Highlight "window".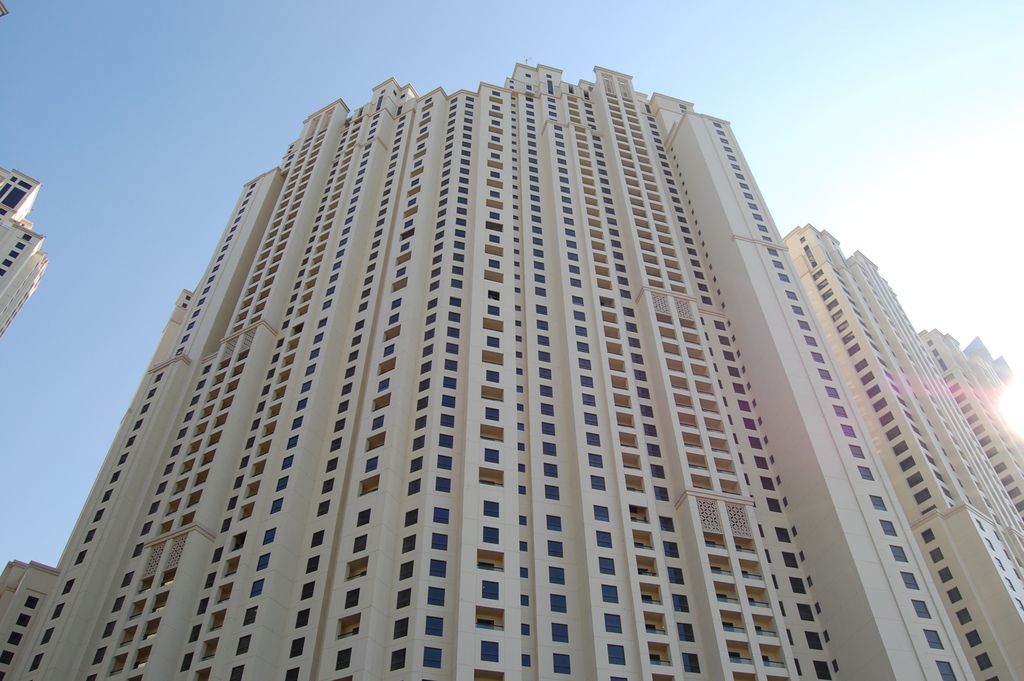
Highlighted region: (974,515,984,532).
